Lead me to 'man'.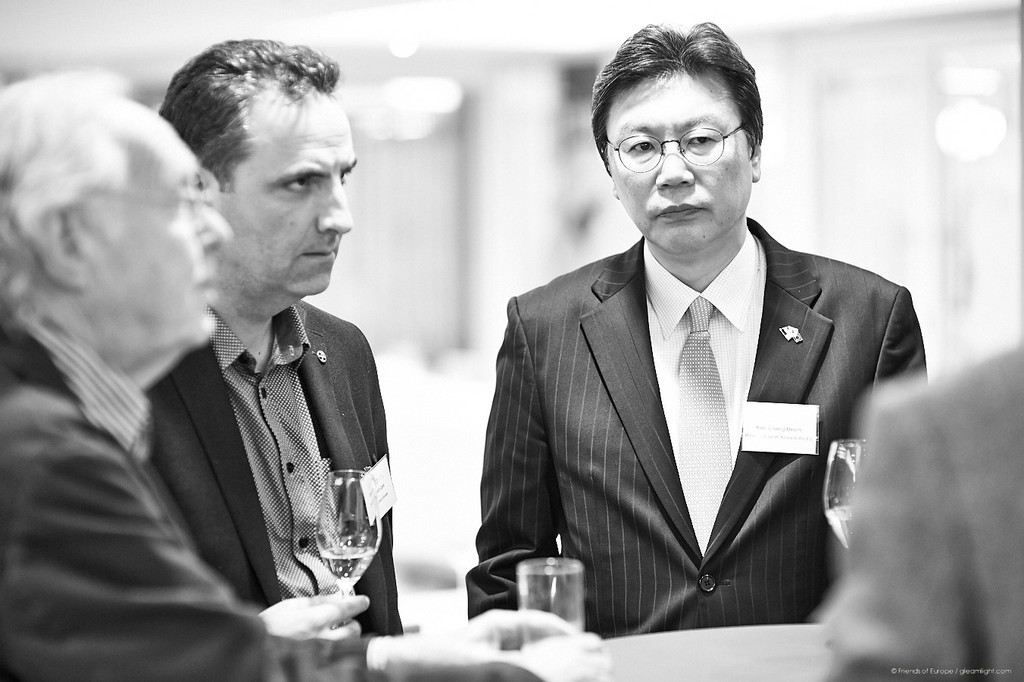
Lead to box=[0, 64, 609, 681].
